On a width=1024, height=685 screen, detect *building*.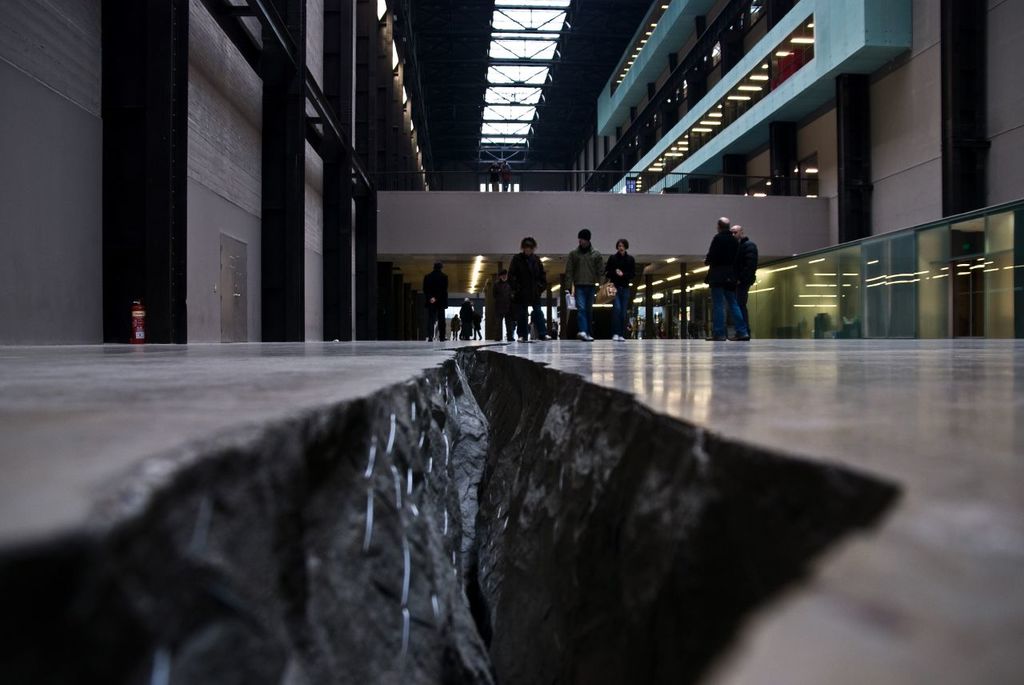
left=0, top=0, right=1023, bottom=683.
